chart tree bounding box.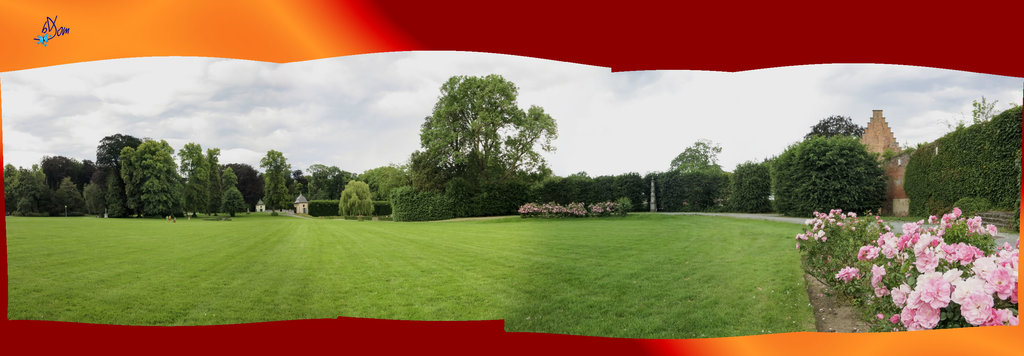
Charted: 114/137/180/216.
